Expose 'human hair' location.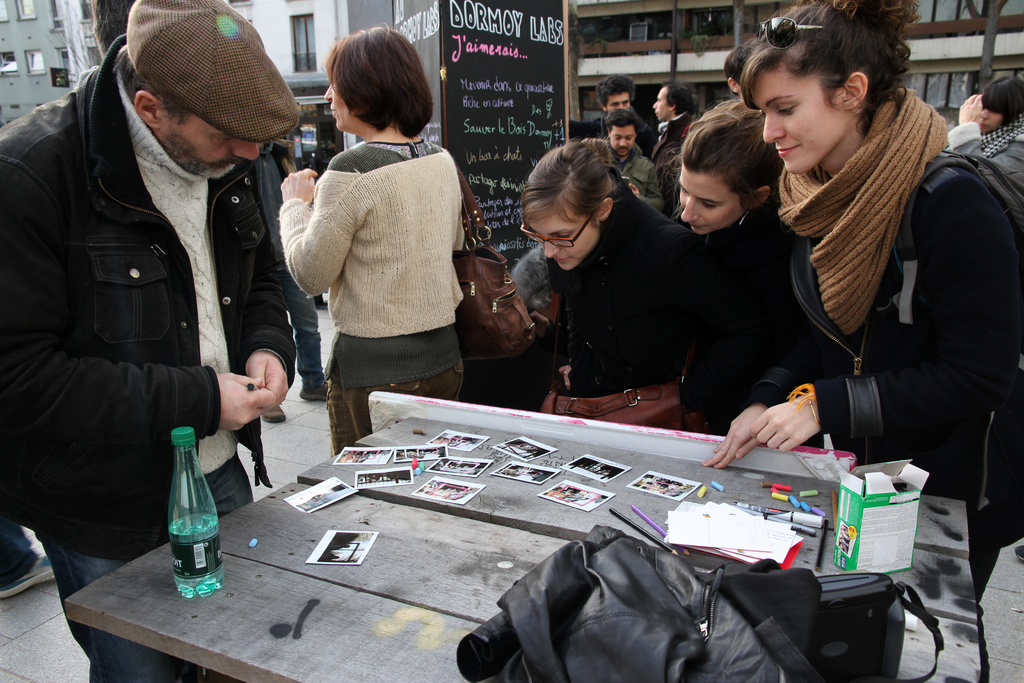
Exposed at 321 28 424 142.
